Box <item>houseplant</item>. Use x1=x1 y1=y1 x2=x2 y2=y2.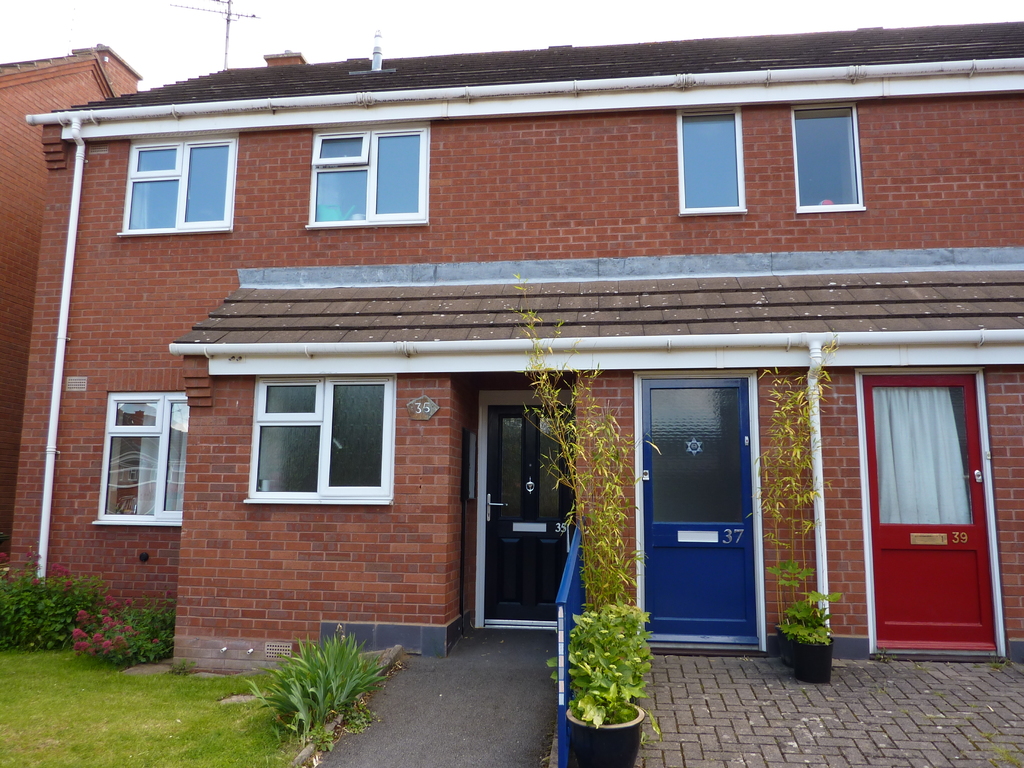
x1=769 y1=552 x2=856 y2=687.
